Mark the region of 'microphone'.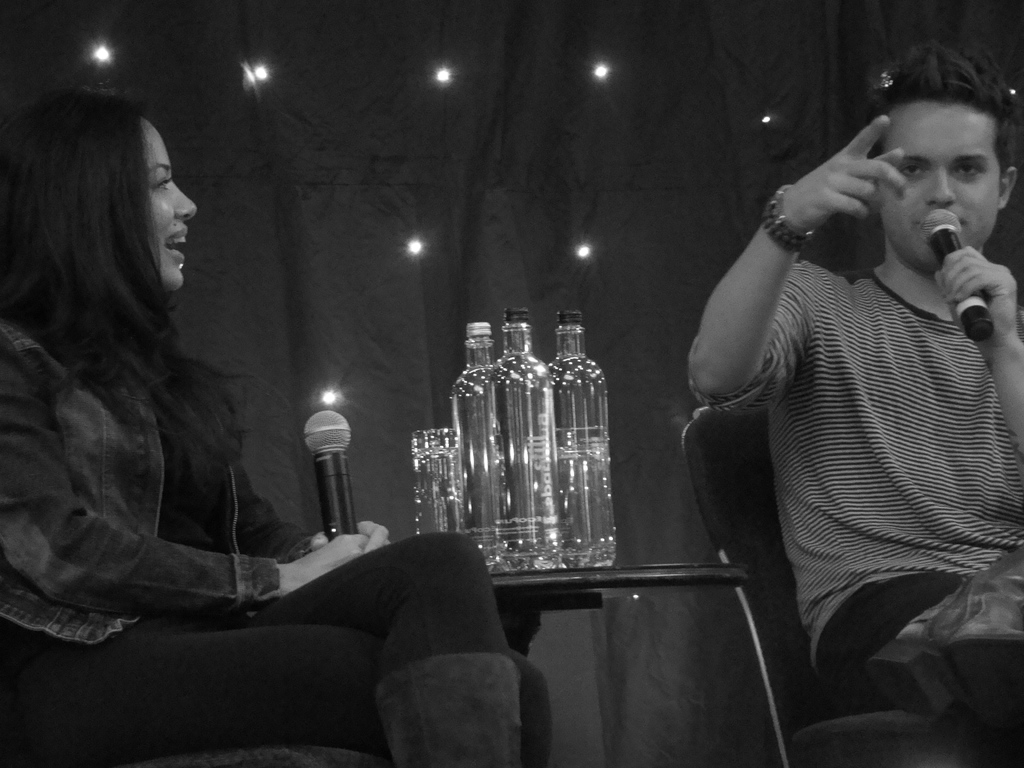
Region: (left=295, top=404, right=356, bottom=541).
